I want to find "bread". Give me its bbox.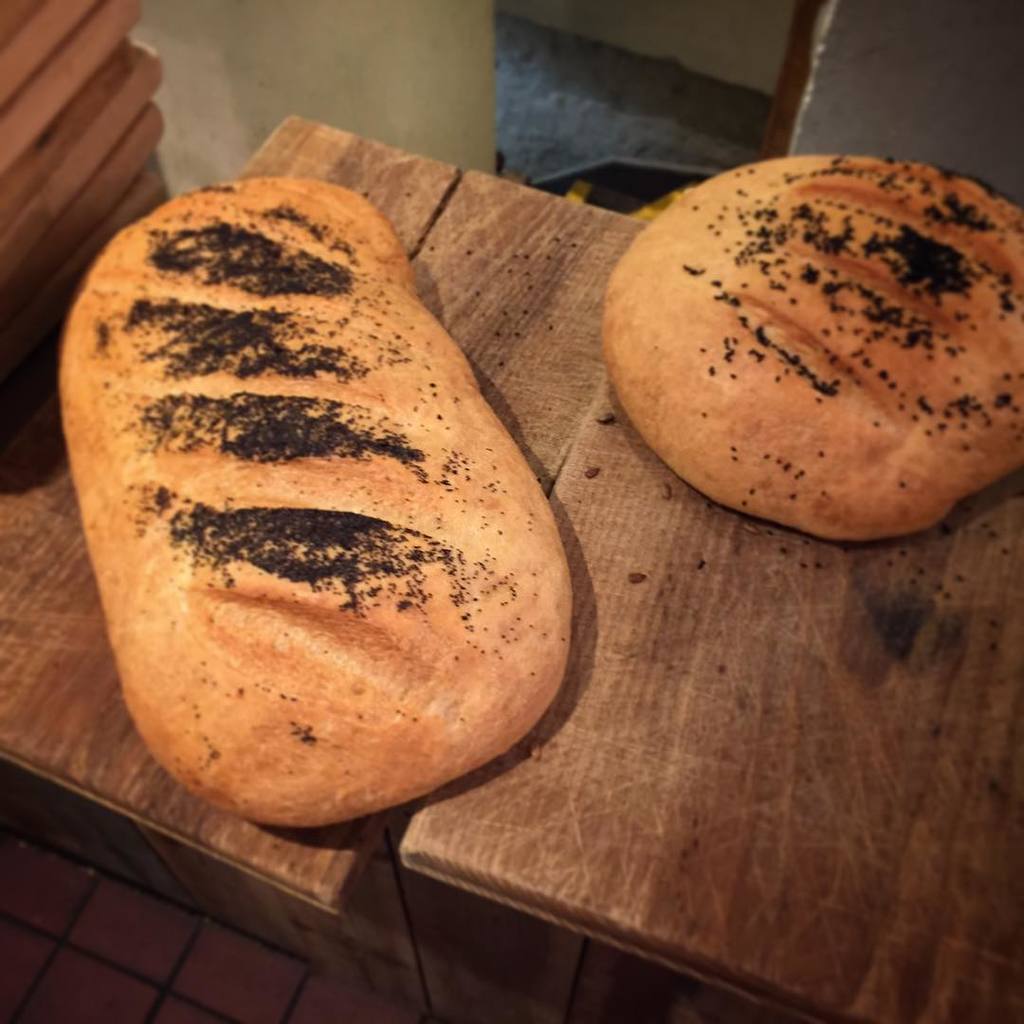
pyautogui.locateOnScreen(33, 174, 636, 814).
